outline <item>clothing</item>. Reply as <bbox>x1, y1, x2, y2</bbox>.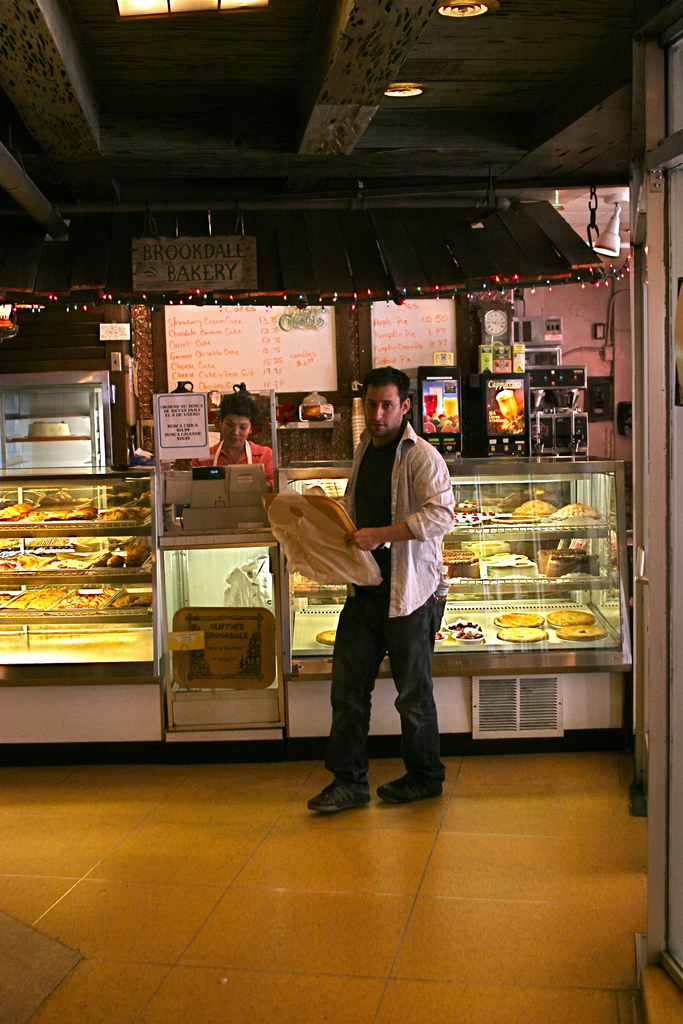
<bbox>194, 428, 280, 519</bbox>.
